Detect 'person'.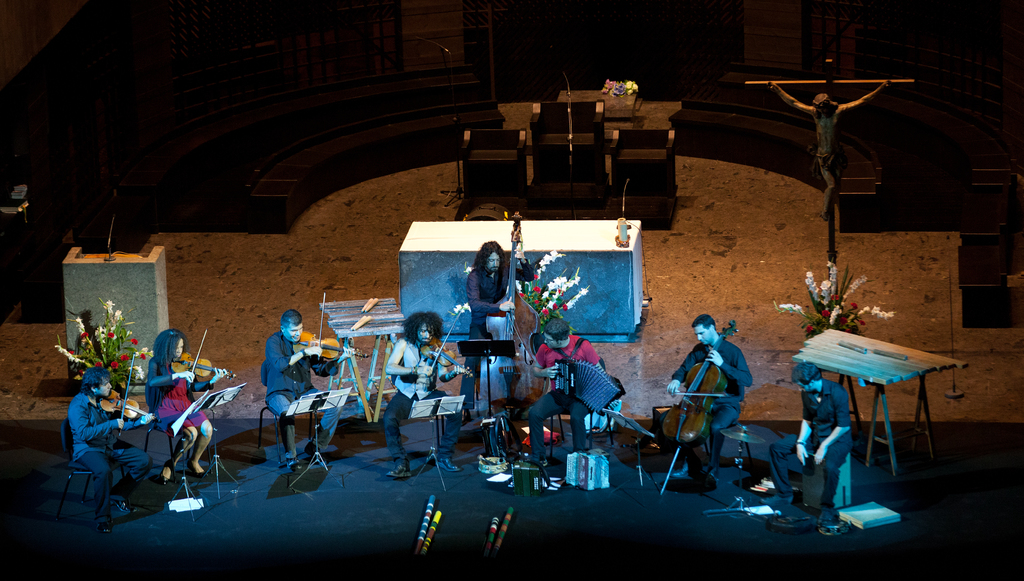
Detected at locate(381, 308, 471, 476).
